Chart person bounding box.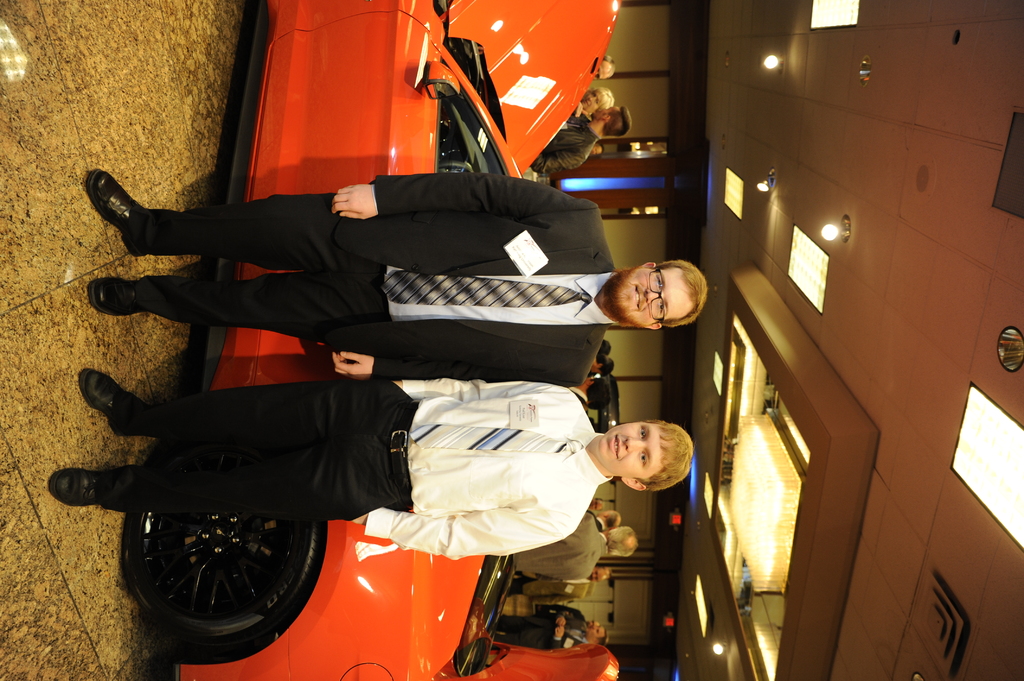
Charted: <region>577, 337, 616, 419</region>.
